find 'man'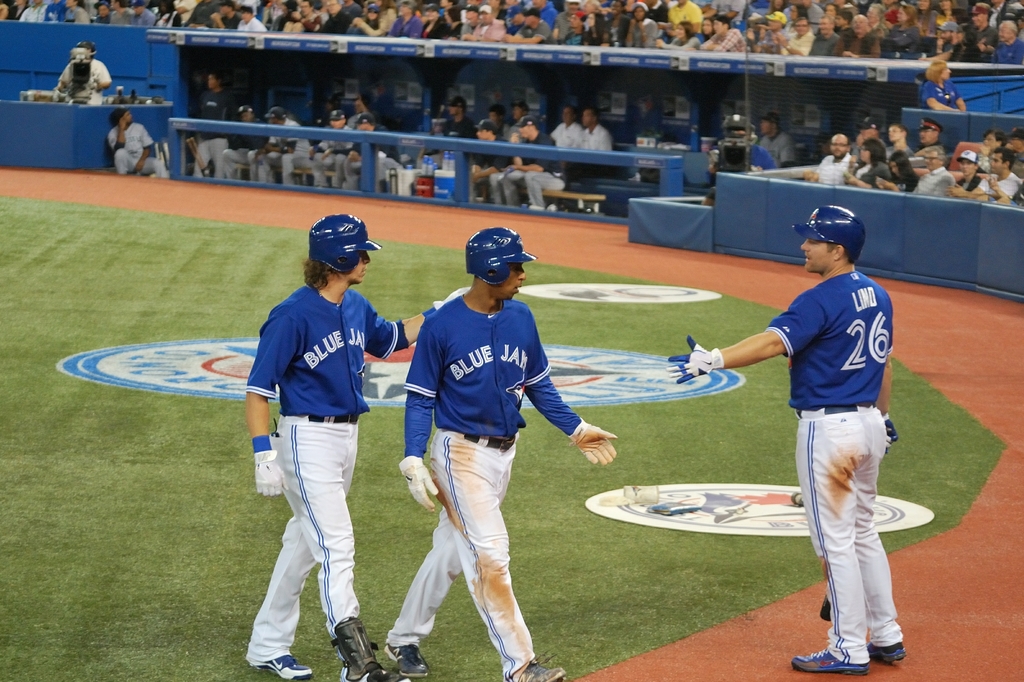
locate(500, 115, 568, 213)
